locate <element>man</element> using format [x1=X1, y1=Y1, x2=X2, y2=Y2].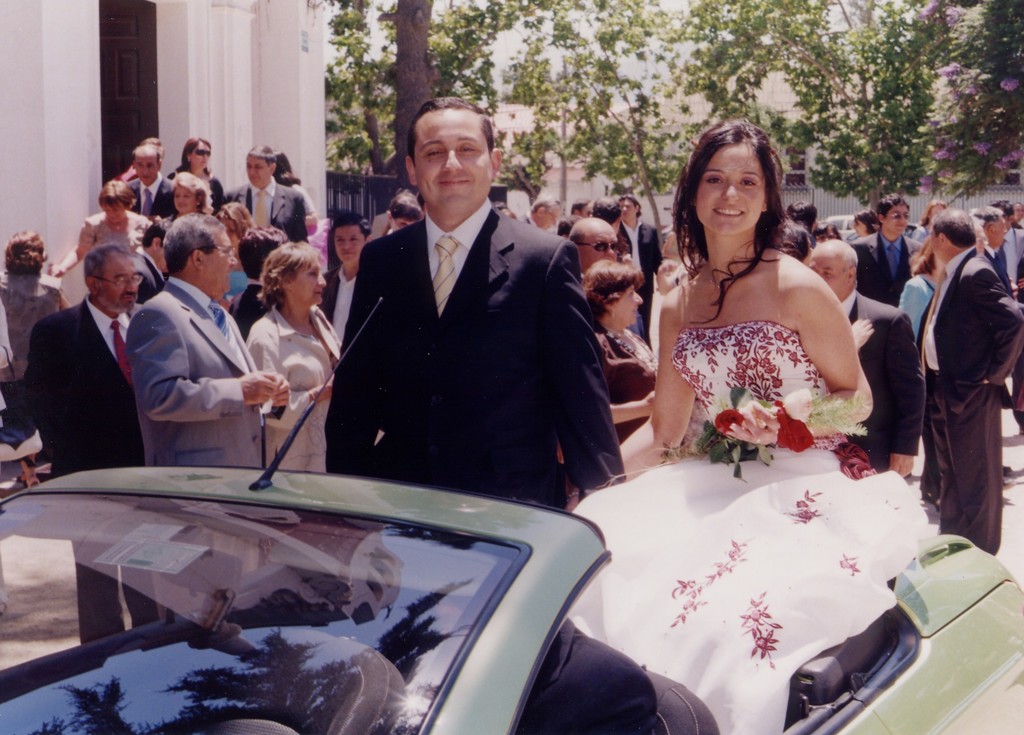
[x1=0, y1=235, x2=165, y2=657].
